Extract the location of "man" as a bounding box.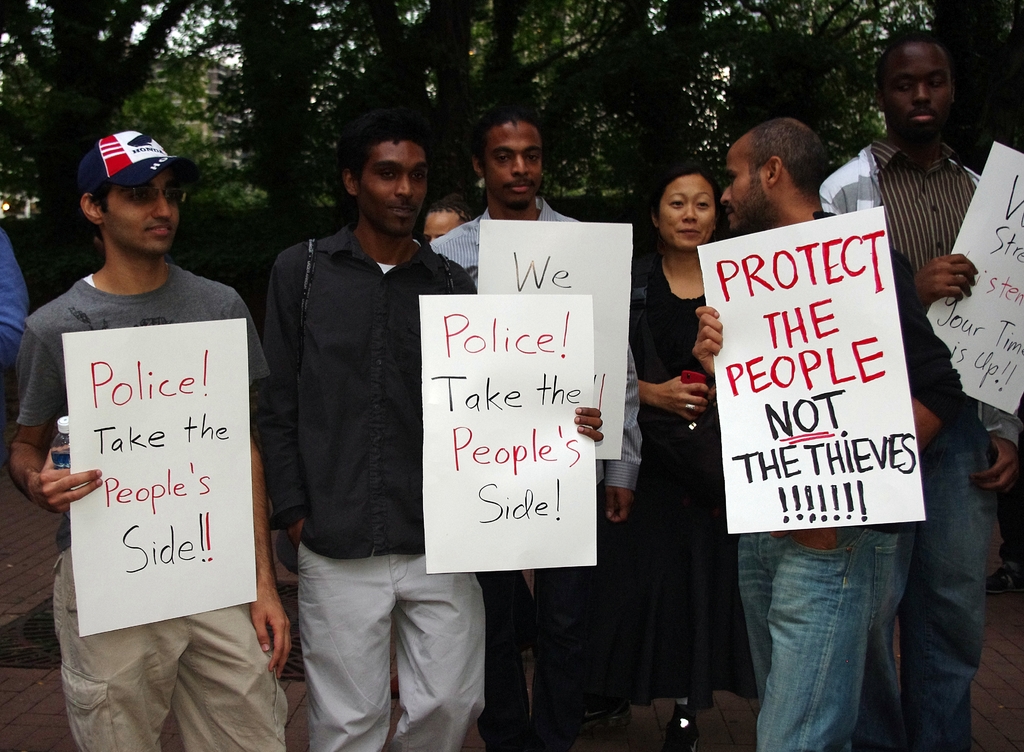
x1=815 y1=30 x2=1023 y2=751.
